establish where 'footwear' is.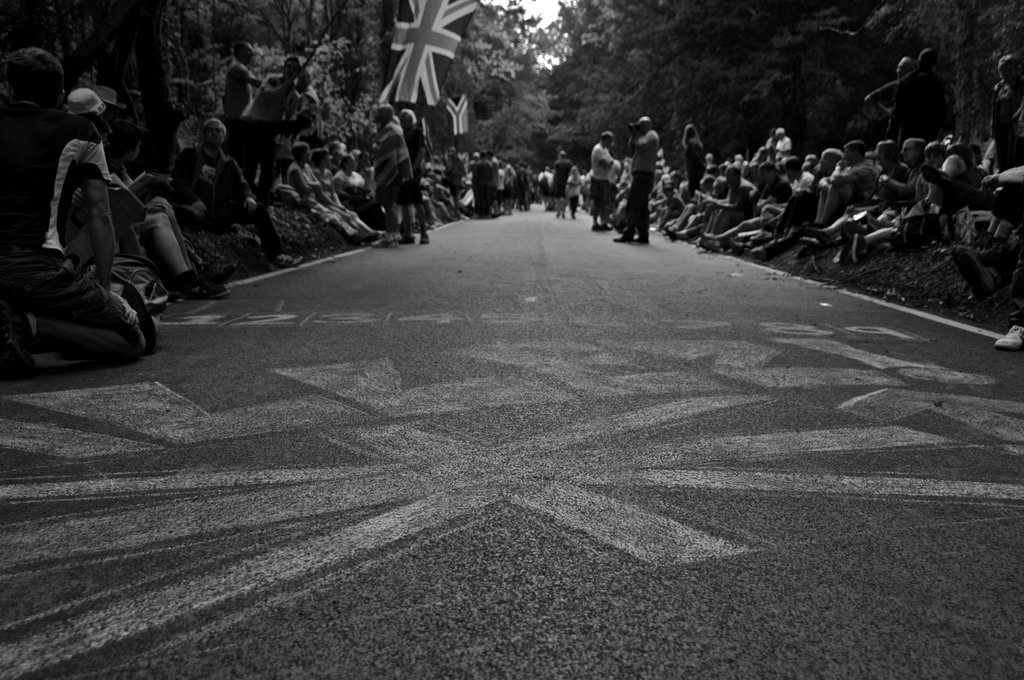
Established at crop(748, 240, 772, 260).
